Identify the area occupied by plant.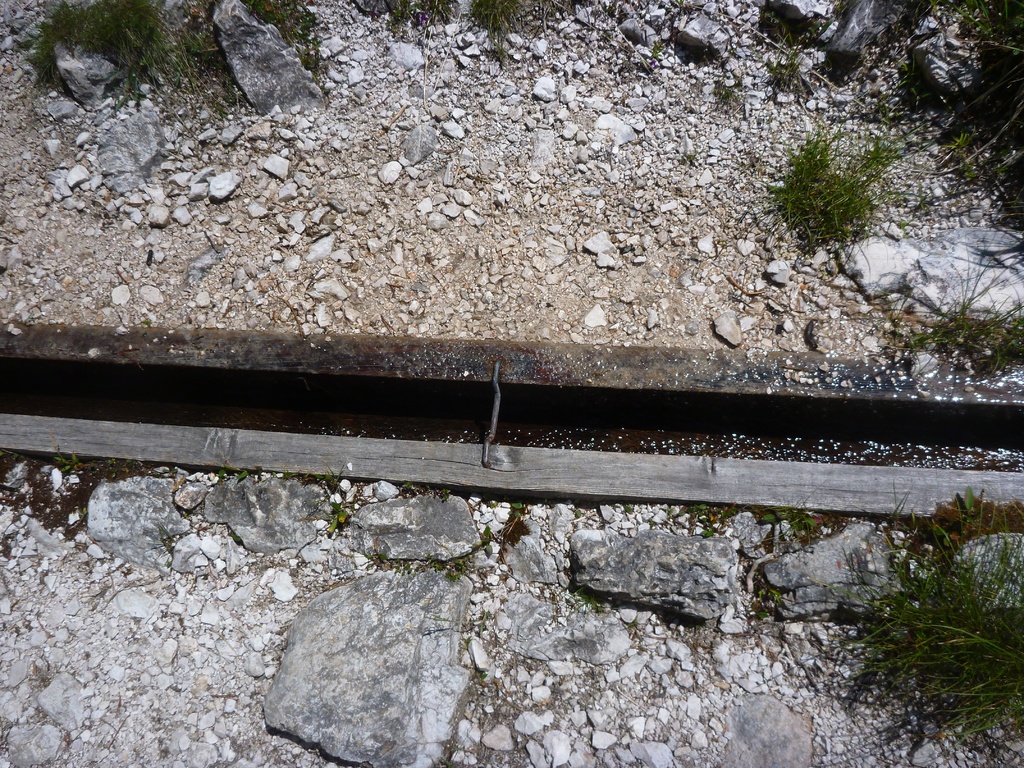
Area: BBox(361, 0, 467, 40).
